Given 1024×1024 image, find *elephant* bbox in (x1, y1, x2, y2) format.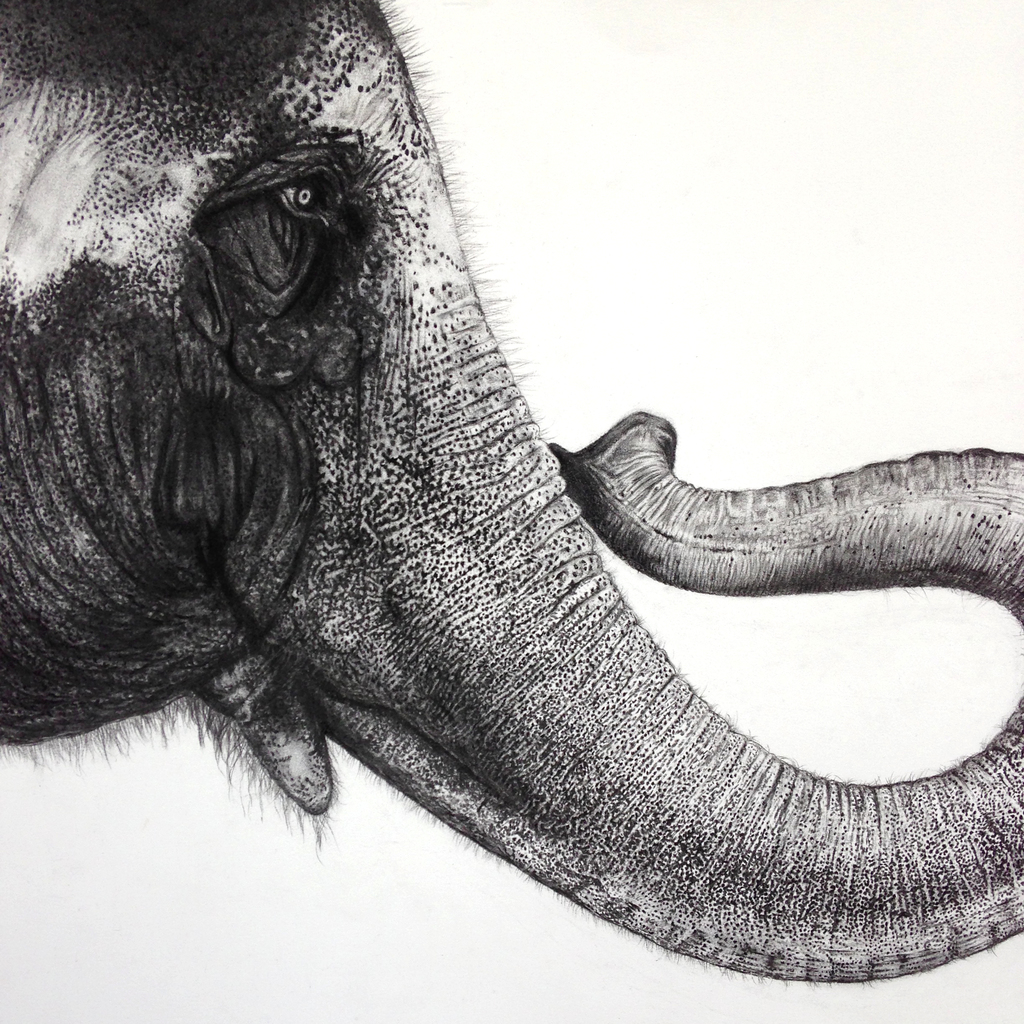
(0, 0, 1023, 961).
